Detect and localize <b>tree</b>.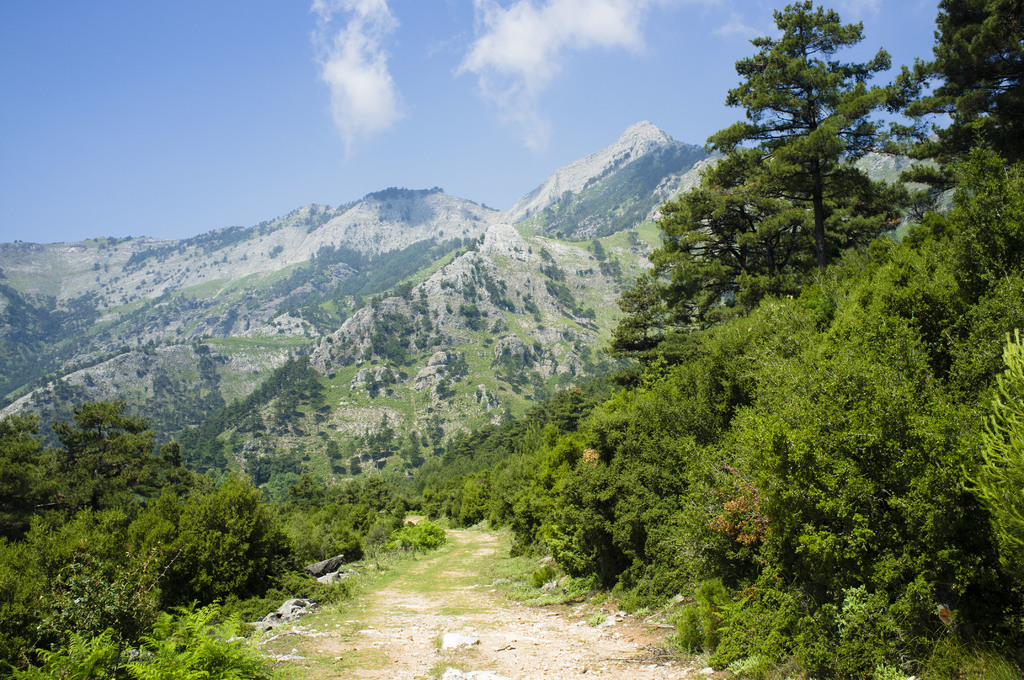
Localized at box=[0, 398, 189, 551].
